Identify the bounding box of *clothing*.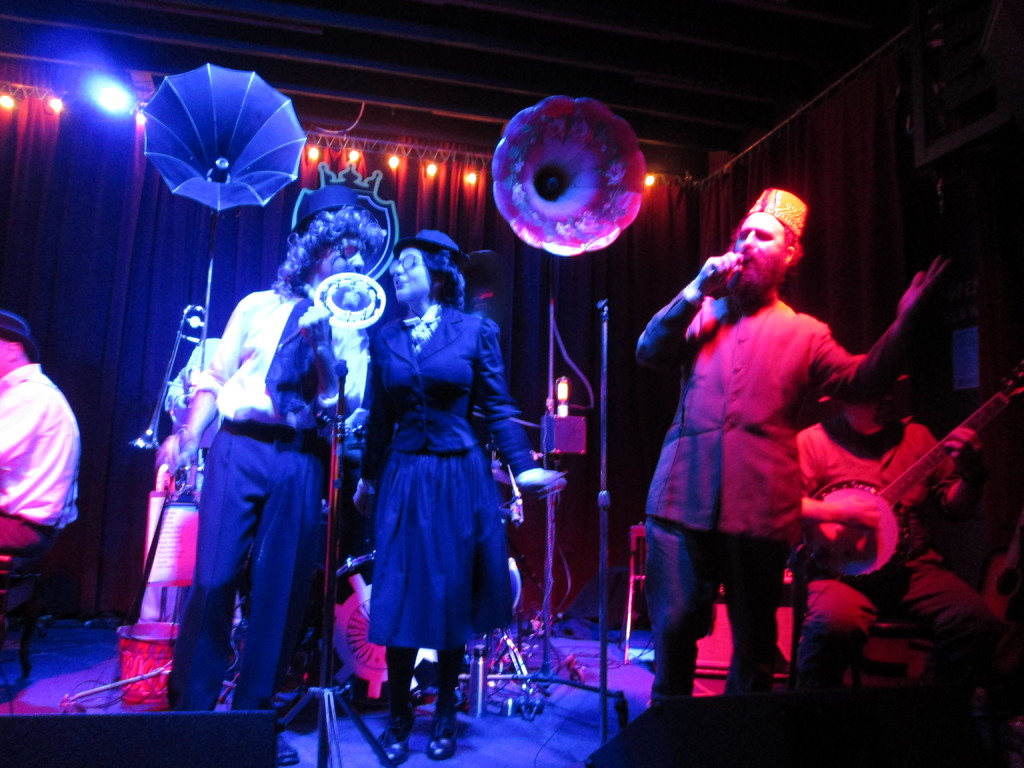
<region>159, 425, 328, 714</region>.
